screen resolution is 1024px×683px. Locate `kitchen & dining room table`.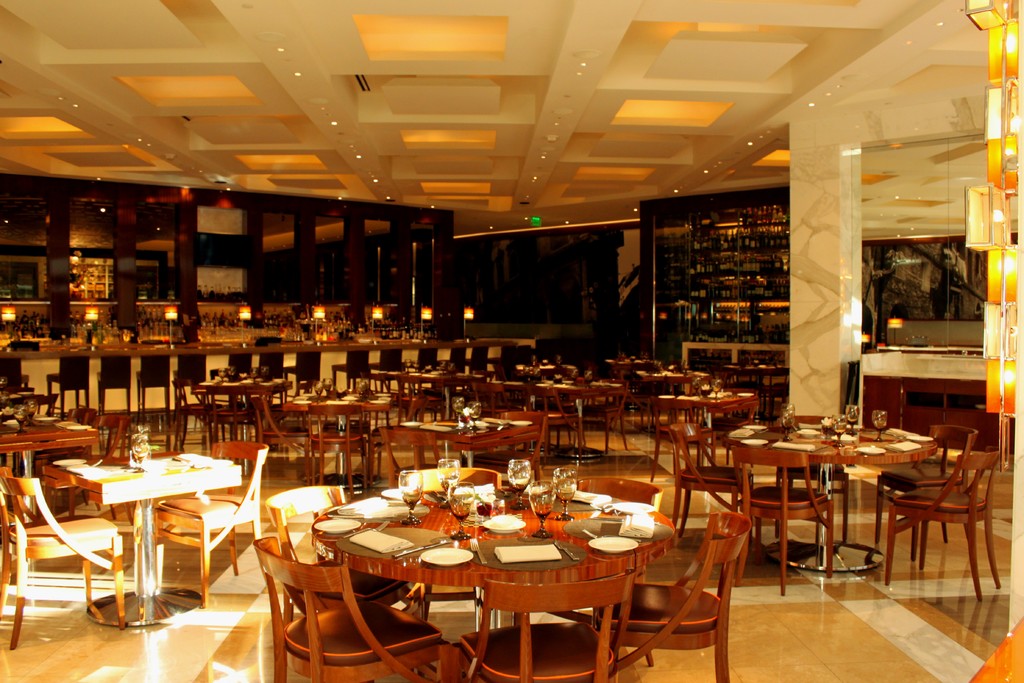
BBox(262, 479, 714, 679).
